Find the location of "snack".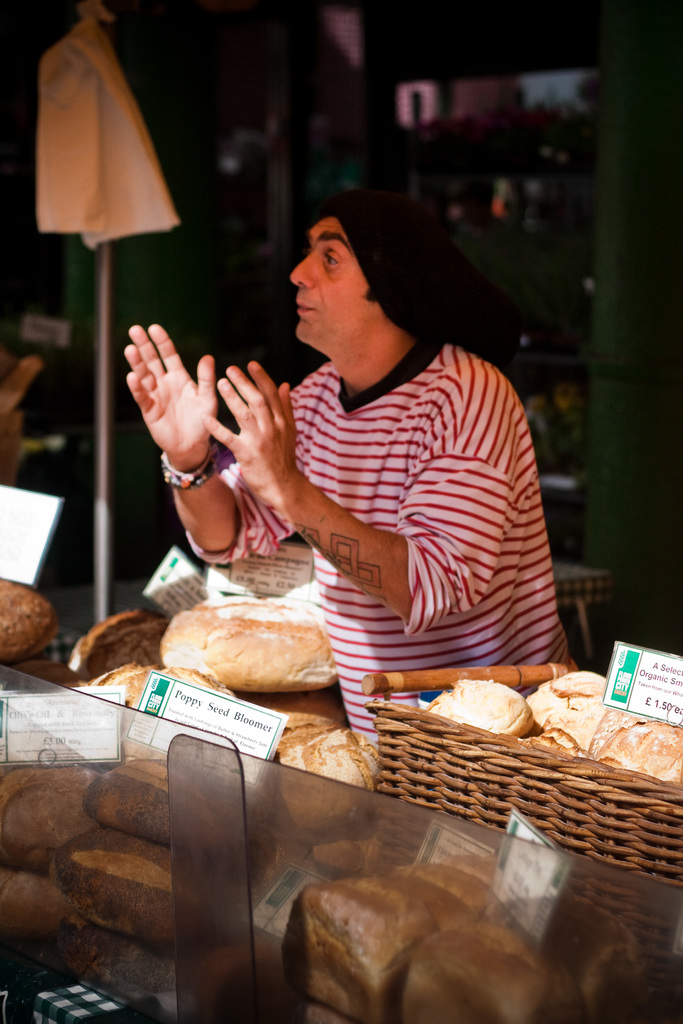
Location: bbox=(0, 868, 92, 982).
